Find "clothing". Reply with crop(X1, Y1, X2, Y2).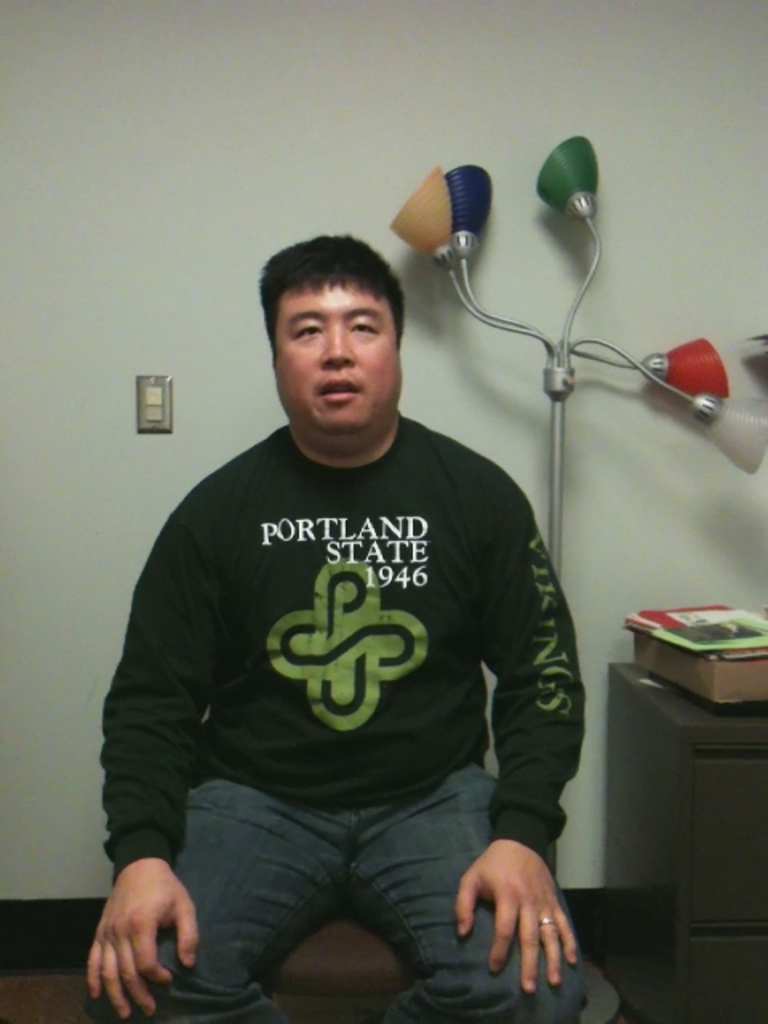
crop(114, 376, 586, 994).
